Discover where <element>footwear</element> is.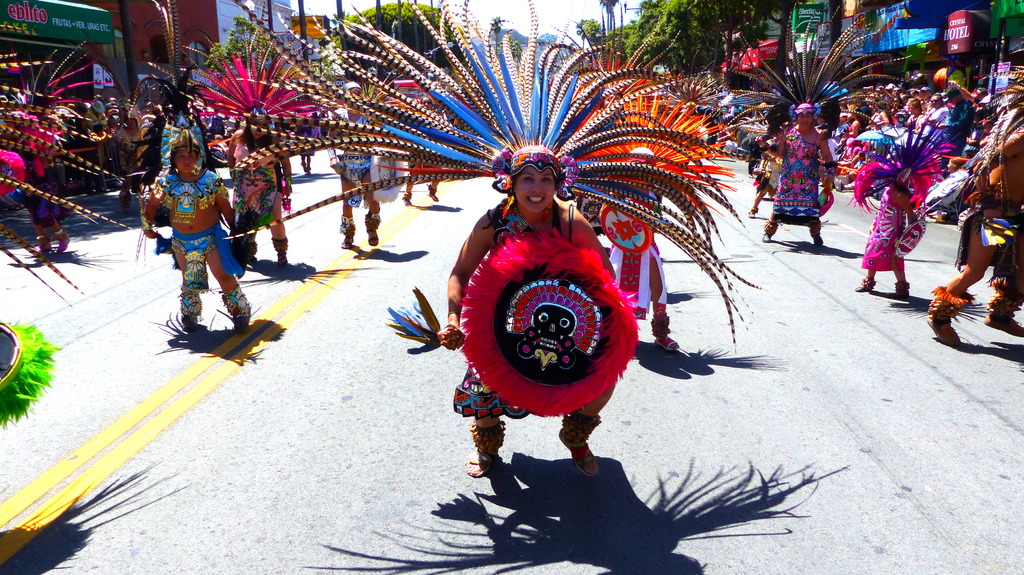
Discovered at [342, 223, 360, 248].
